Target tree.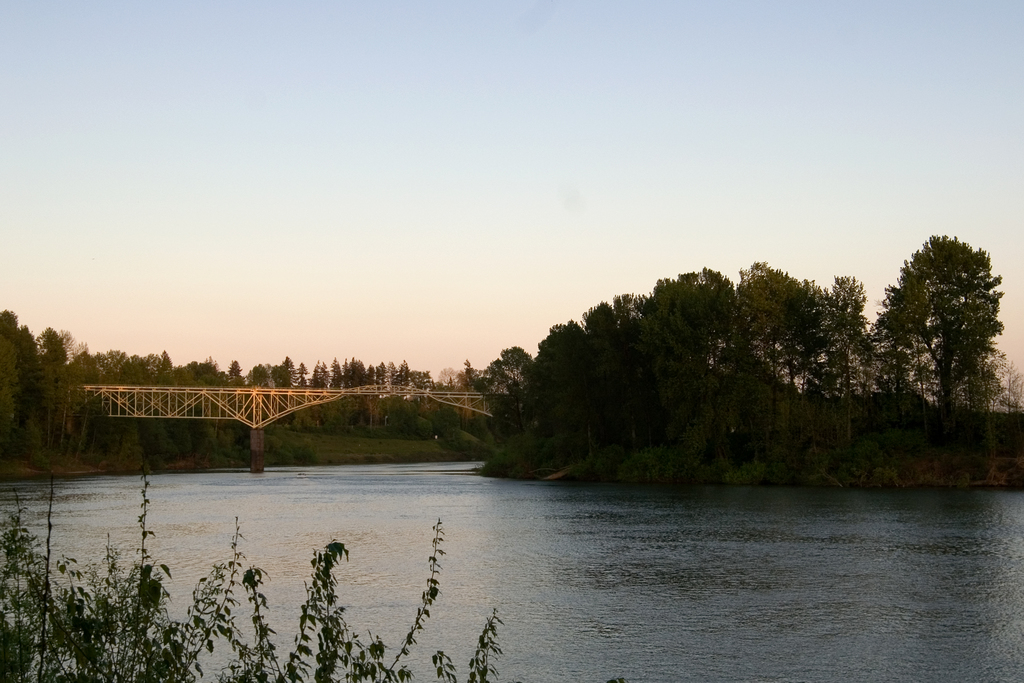
Target region: 465:254:879:506.
